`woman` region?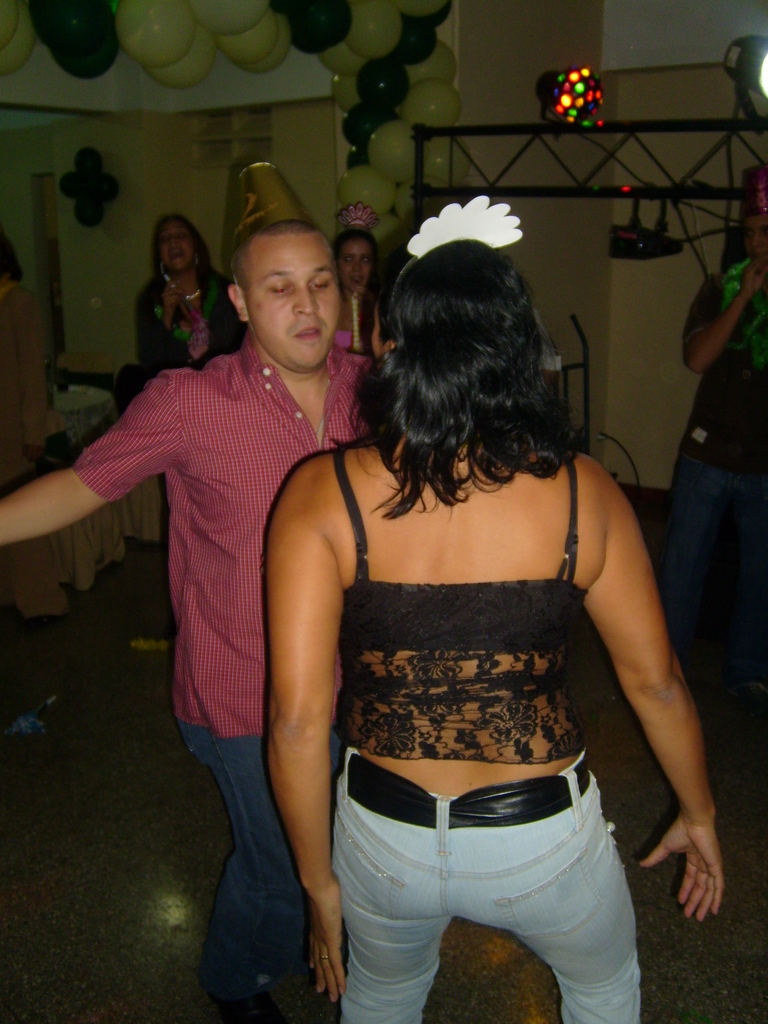
l=337, t=196, r=378, b=357
